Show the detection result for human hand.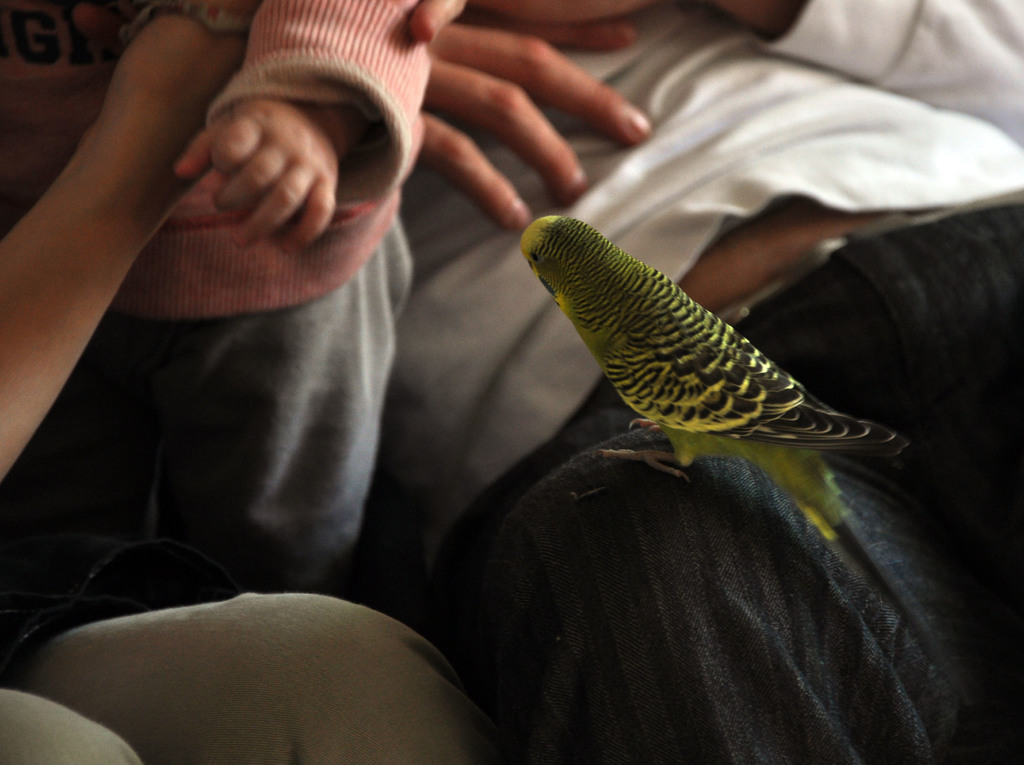
crop(415, 10, 654, 235).
